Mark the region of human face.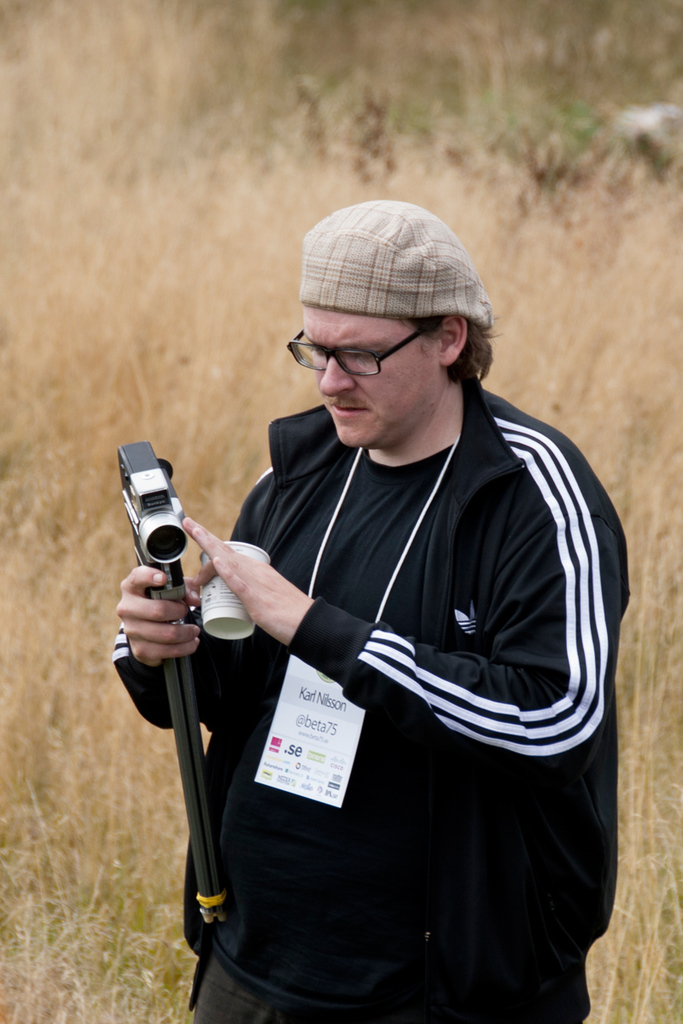
Region: box(299, 302, 439, 452).
